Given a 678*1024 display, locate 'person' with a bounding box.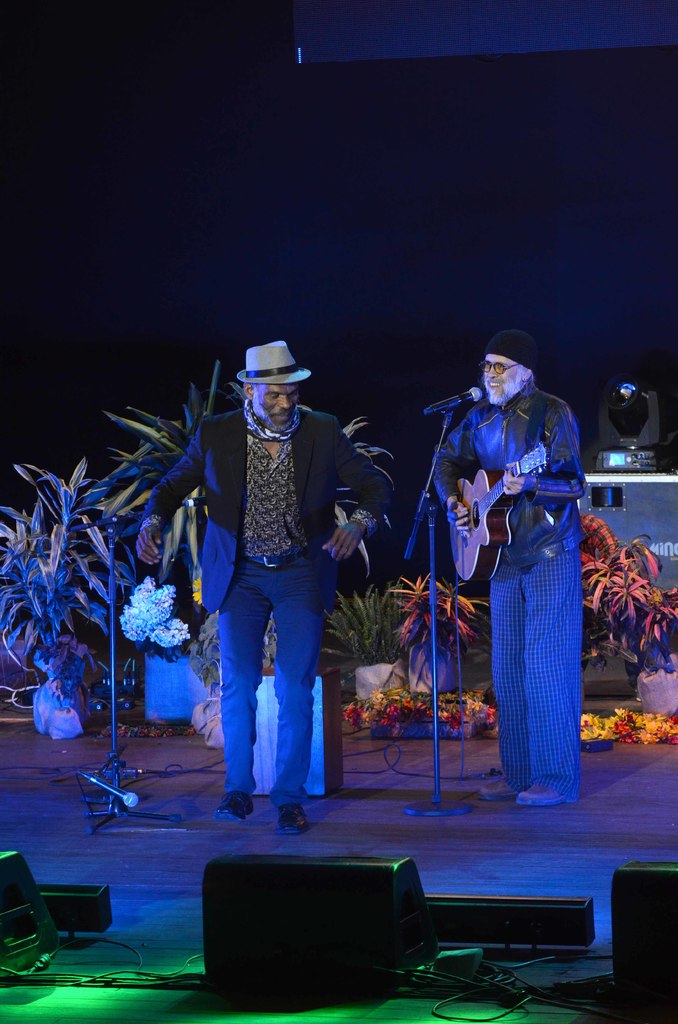
Located: [left=458, top=327, right=596, bottom=818].
